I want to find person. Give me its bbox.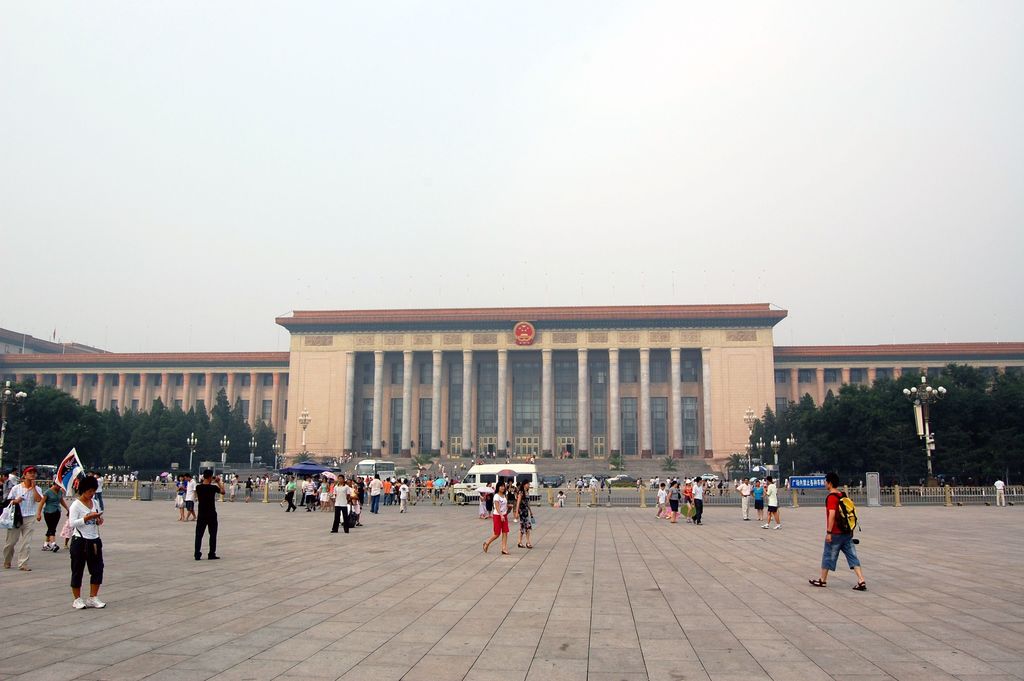
557 492 566 508.
